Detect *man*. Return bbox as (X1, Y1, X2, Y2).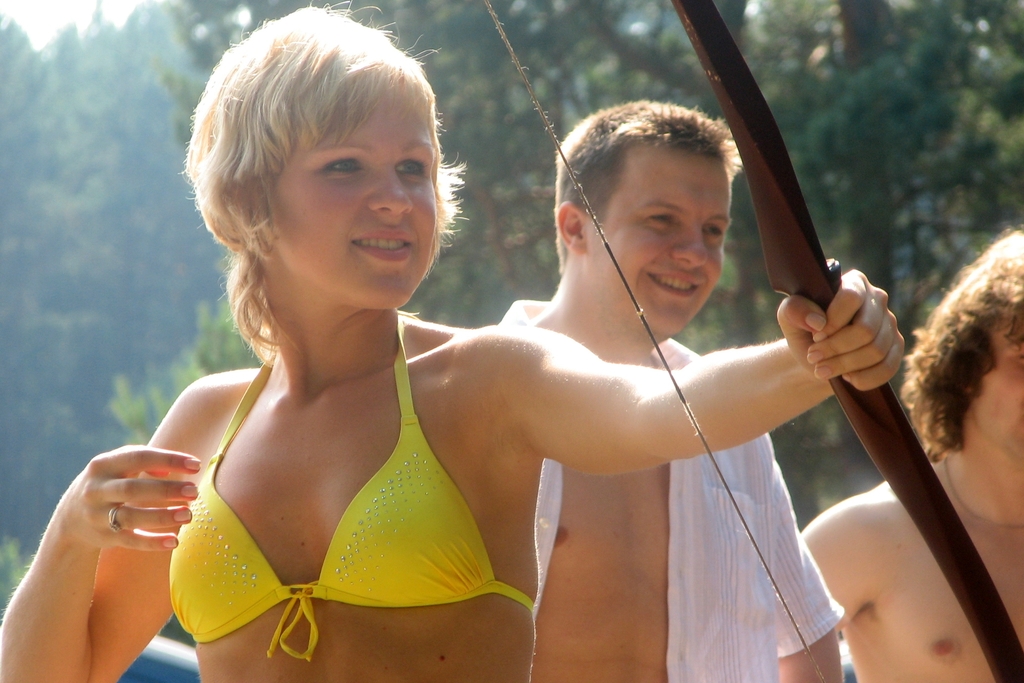
(164, 81, 924, 682).
